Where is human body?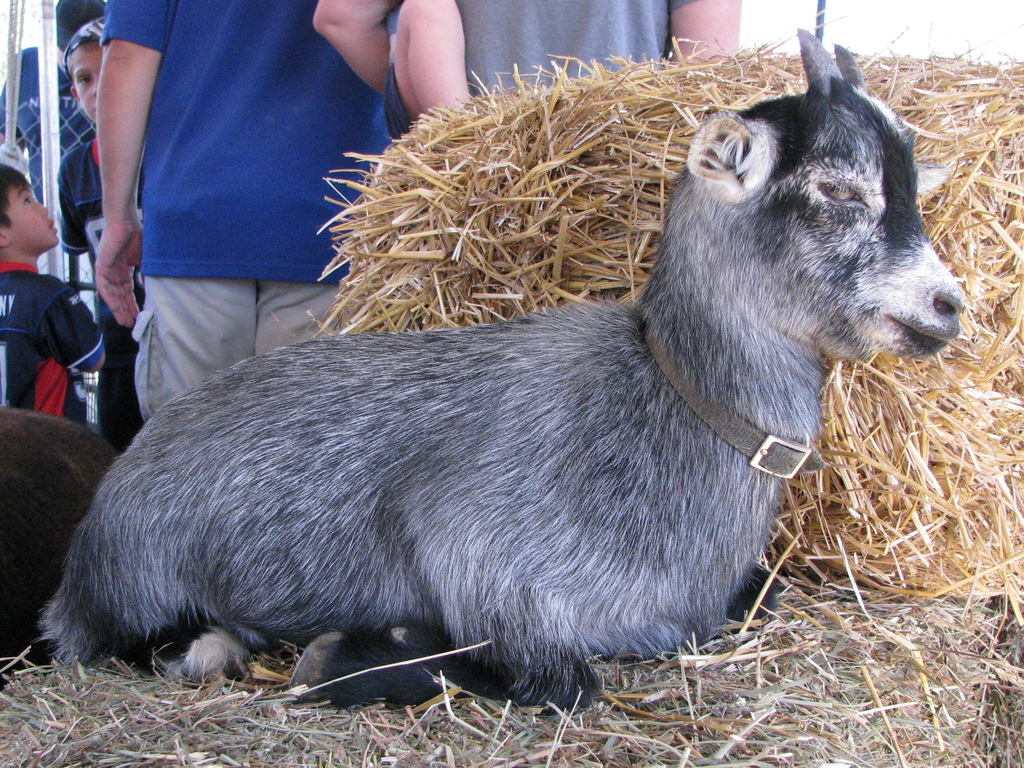
(93, 0, 416, 419).
